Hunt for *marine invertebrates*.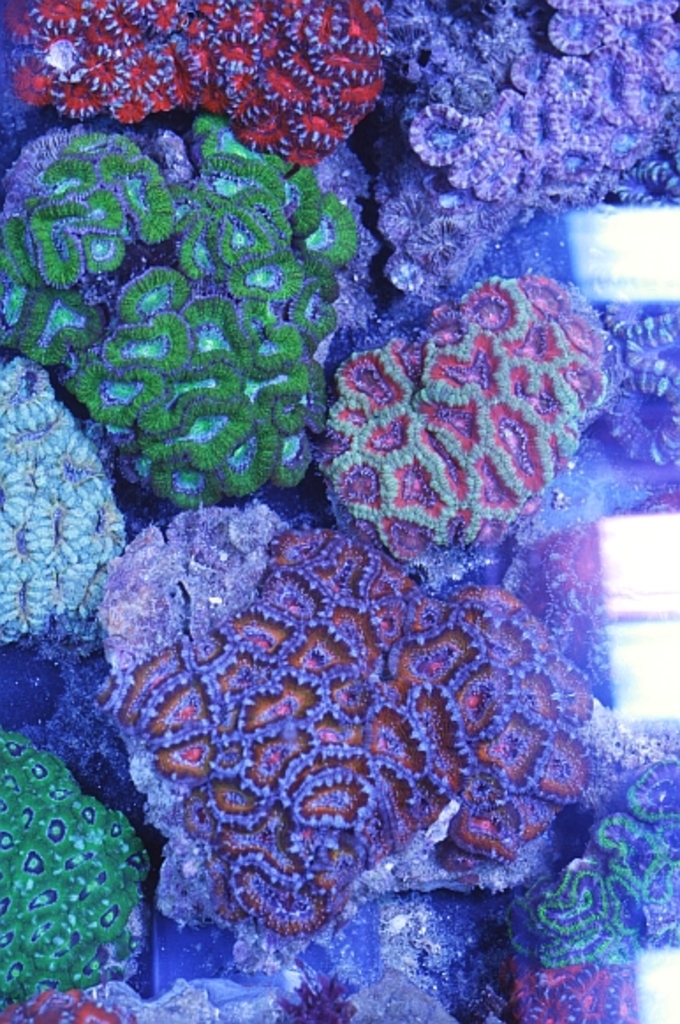
Hunted down at {"left": 299, "top": 259, "right": 625, "bottom": 539}.
